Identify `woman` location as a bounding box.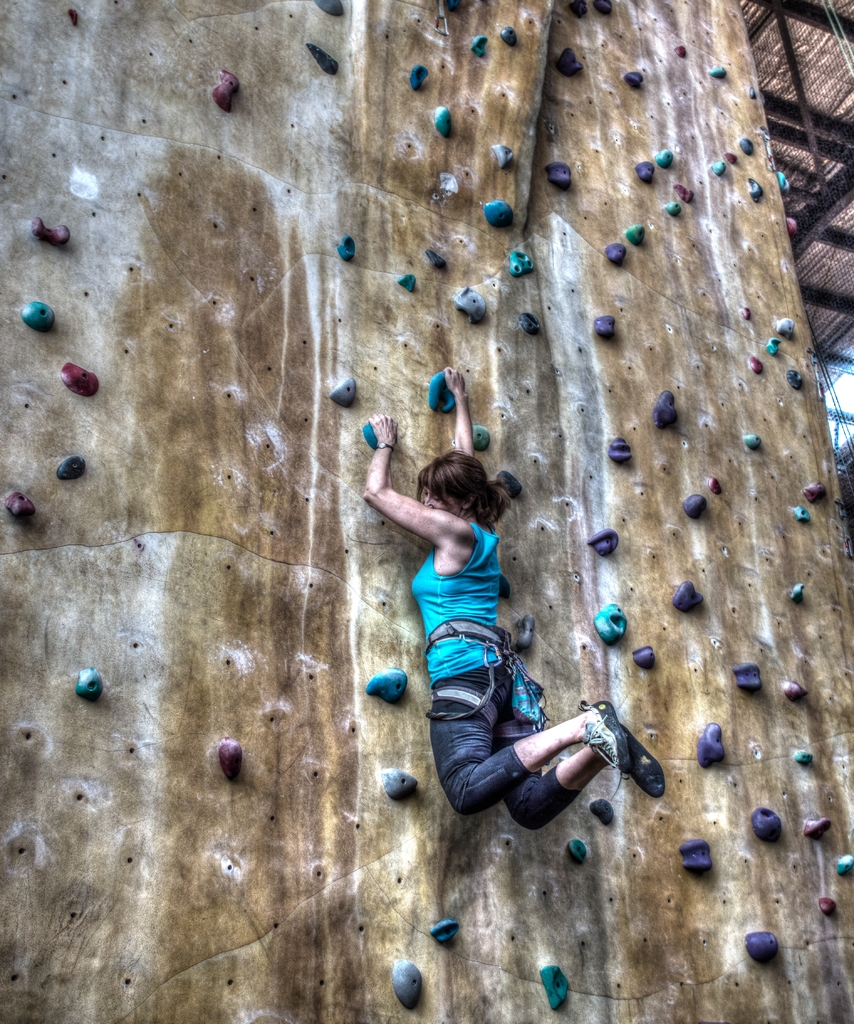
box(357, 411, 611, 820).
